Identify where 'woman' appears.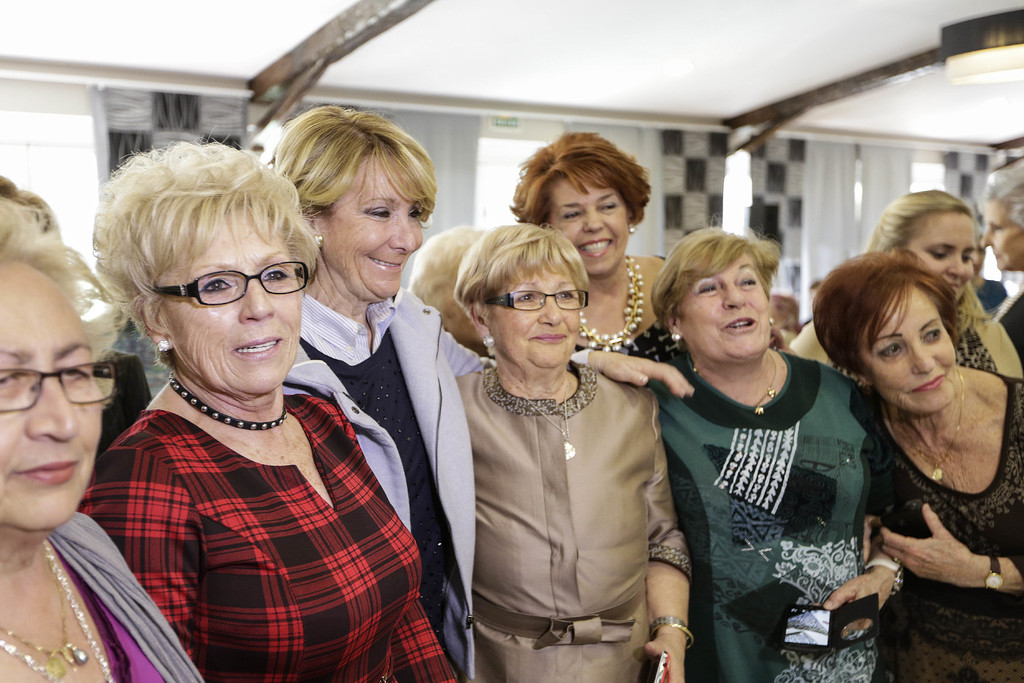
Appears at x1=986 y1=160 x2=1023 y2=369.
